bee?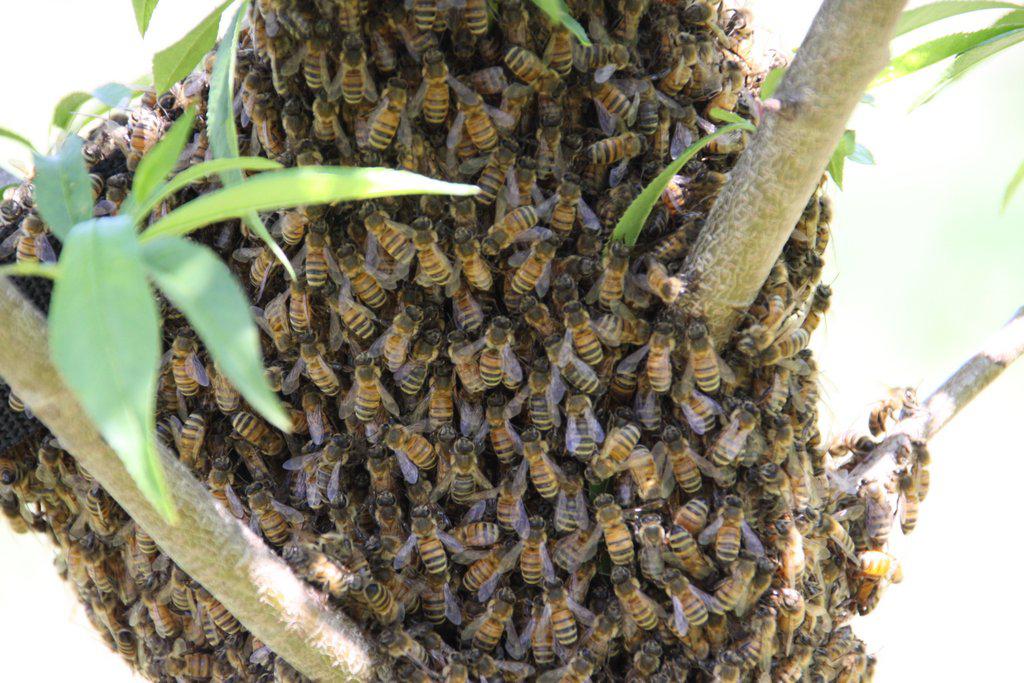
632, 311, 688, 408
